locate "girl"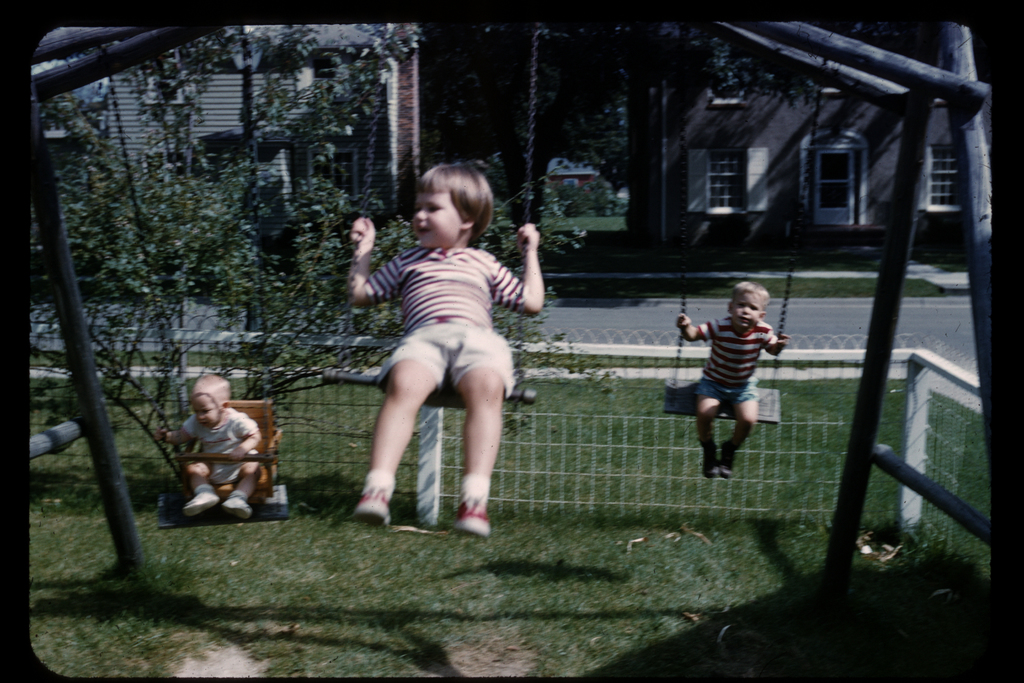
region(154, 372, 263, 519)
